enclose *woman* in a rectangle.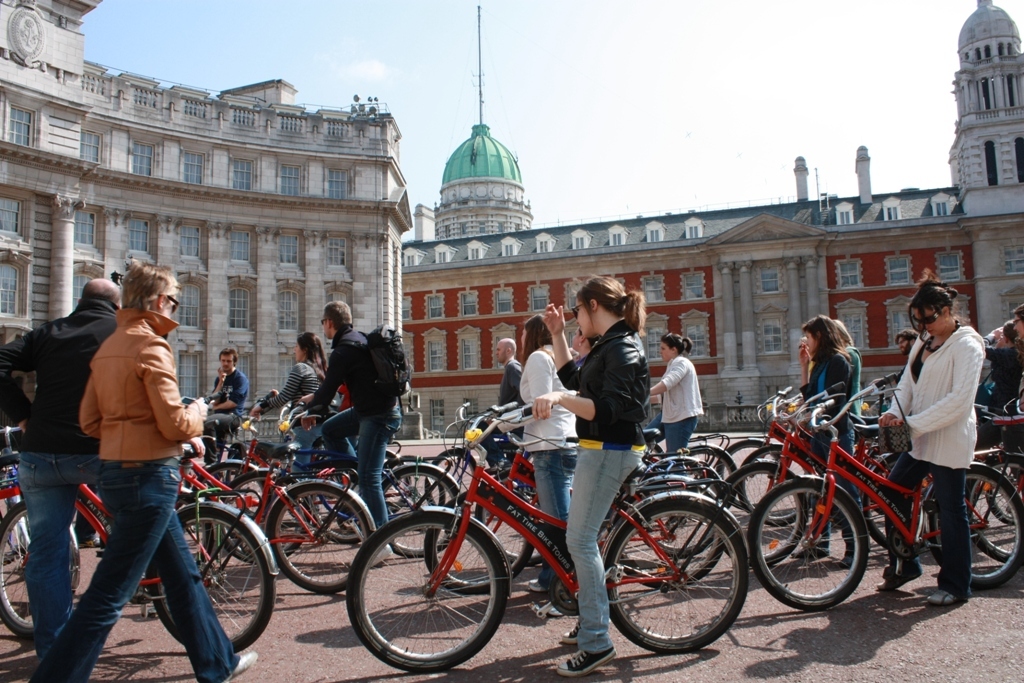
{"x1": 40, "y1": 249, "x2": 213, "y2": 671}.
